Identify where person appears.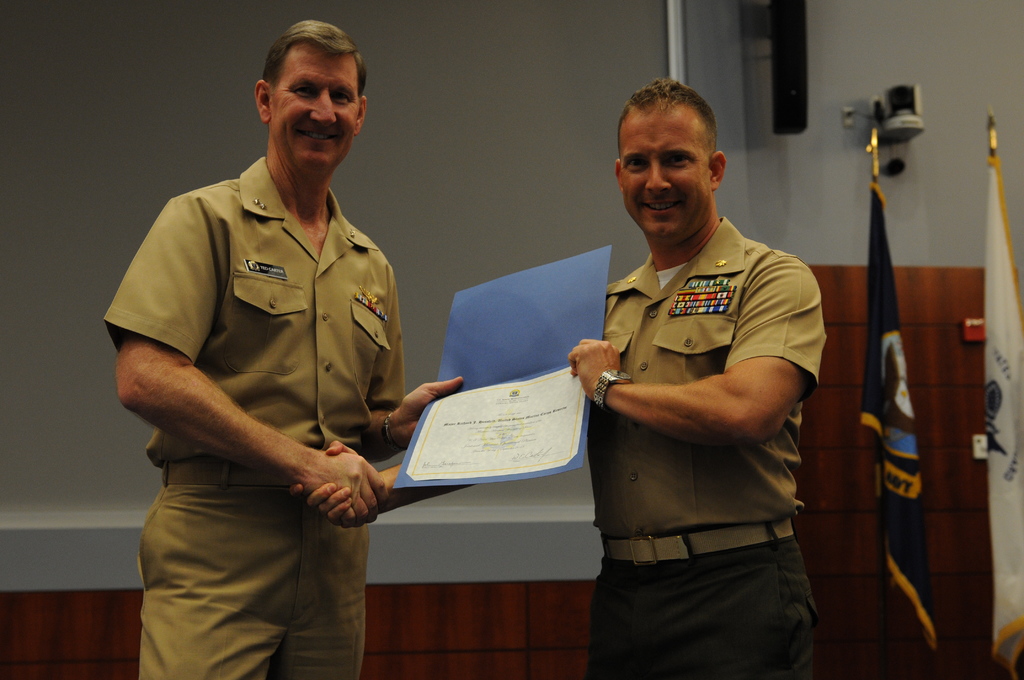
Appears at (x1=291, y1=74, x2=828, y2=679).
